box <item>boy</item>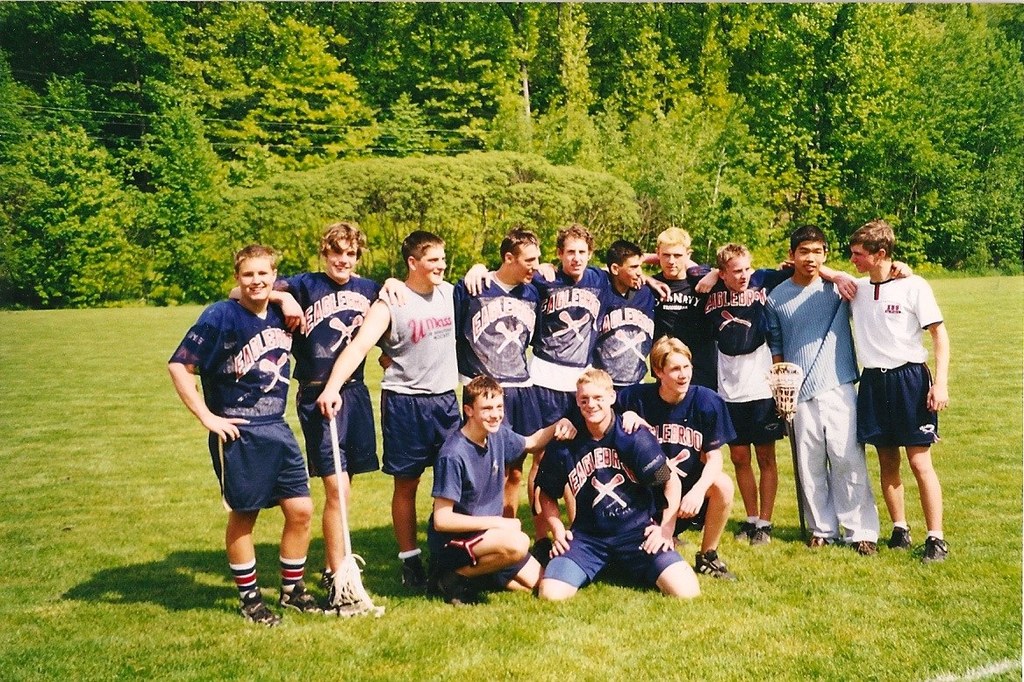
(x1=776, y1=219, x2=950, y2=564)
